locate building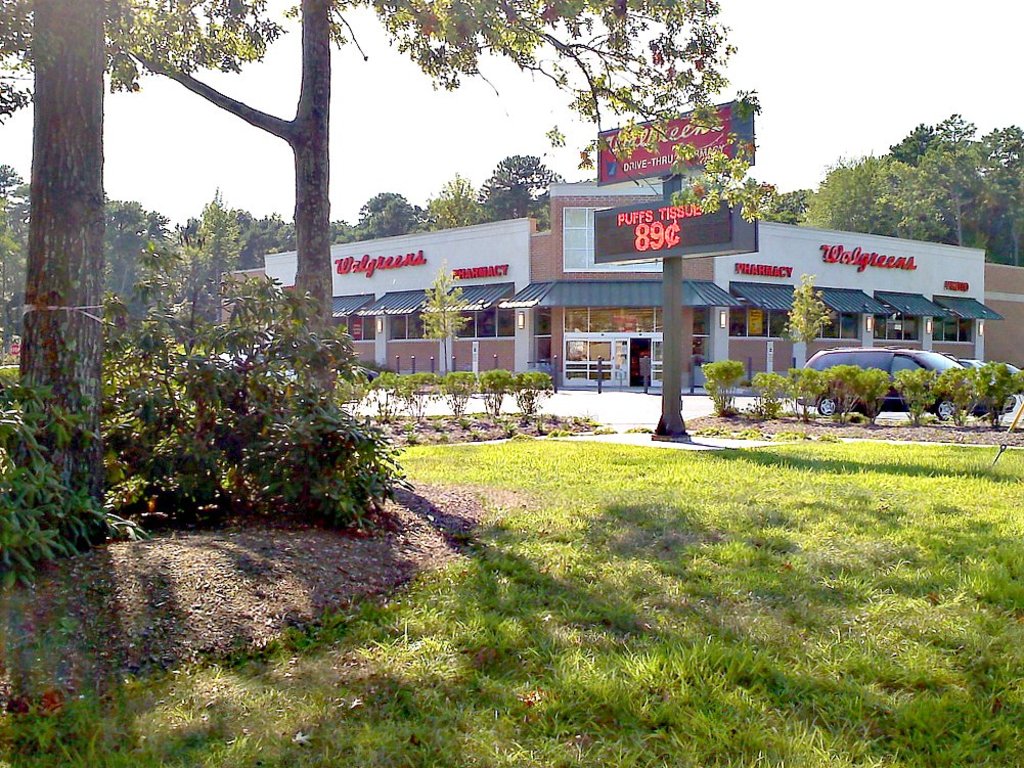
box=[217, 105, 1023, 391]
